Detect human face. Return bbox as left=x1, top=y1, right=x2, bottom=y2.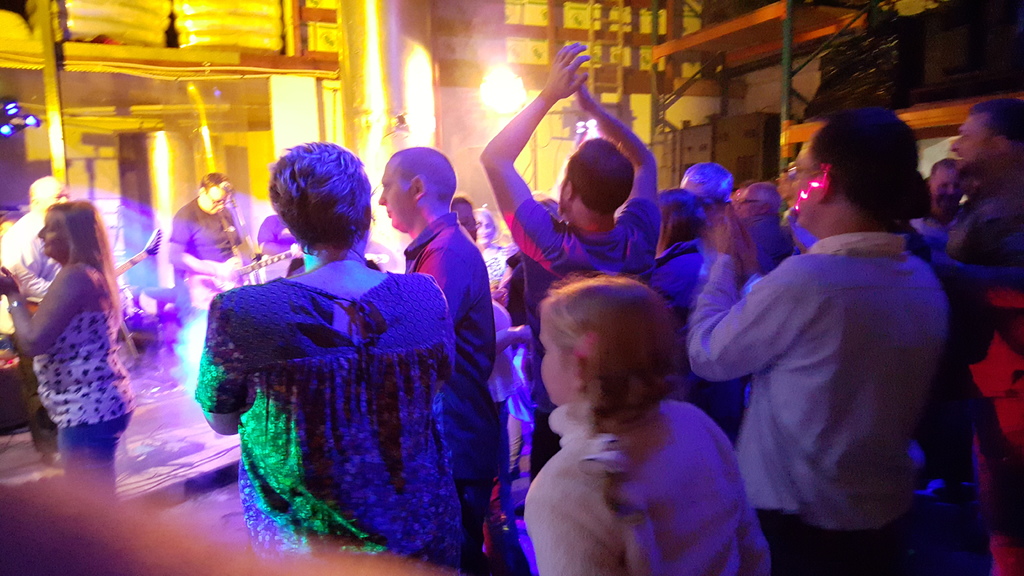
left=206, top=188, right=231, bottom=214.
